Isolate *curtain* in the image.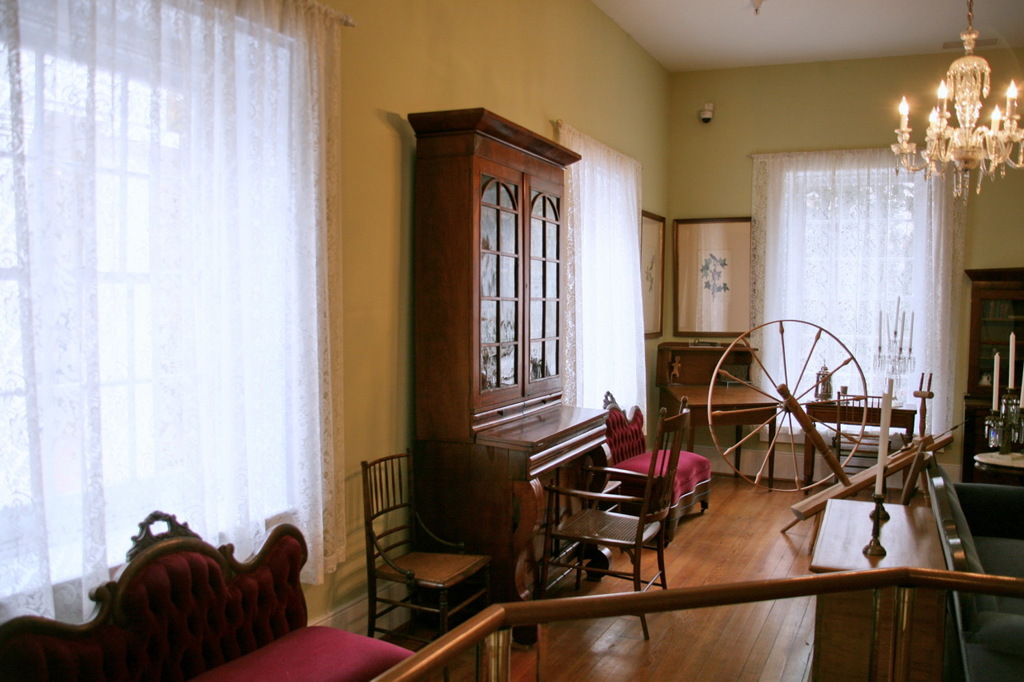
Isolated region: rect(0, 0, 335, 583).
